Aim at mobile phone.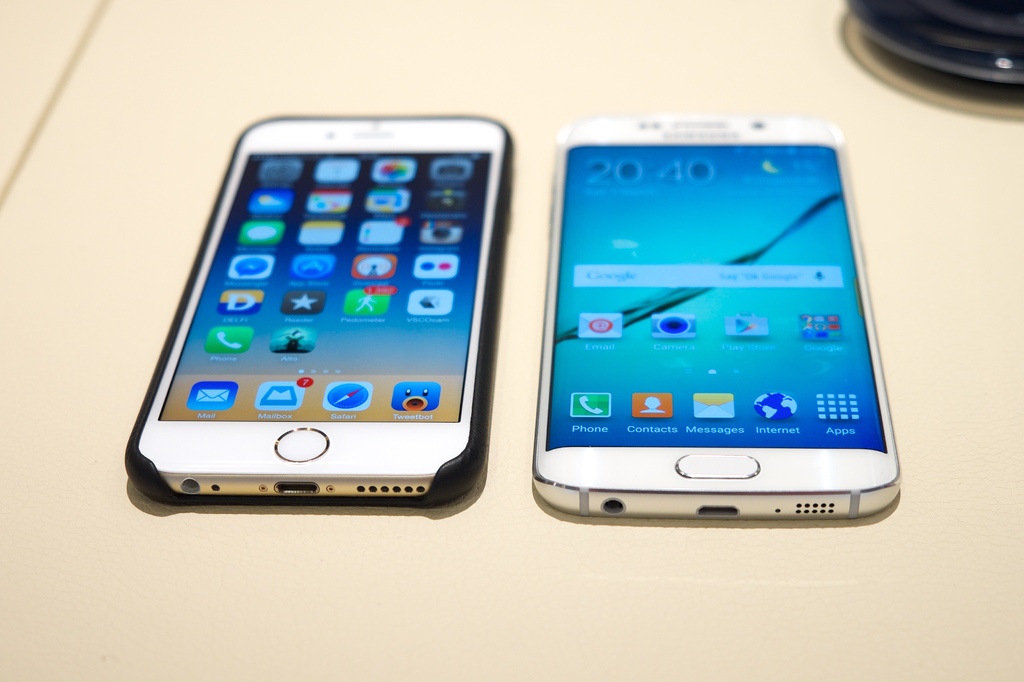
Aimed at pyautogui.locateOnScreen(119, 109, 510, 510).
